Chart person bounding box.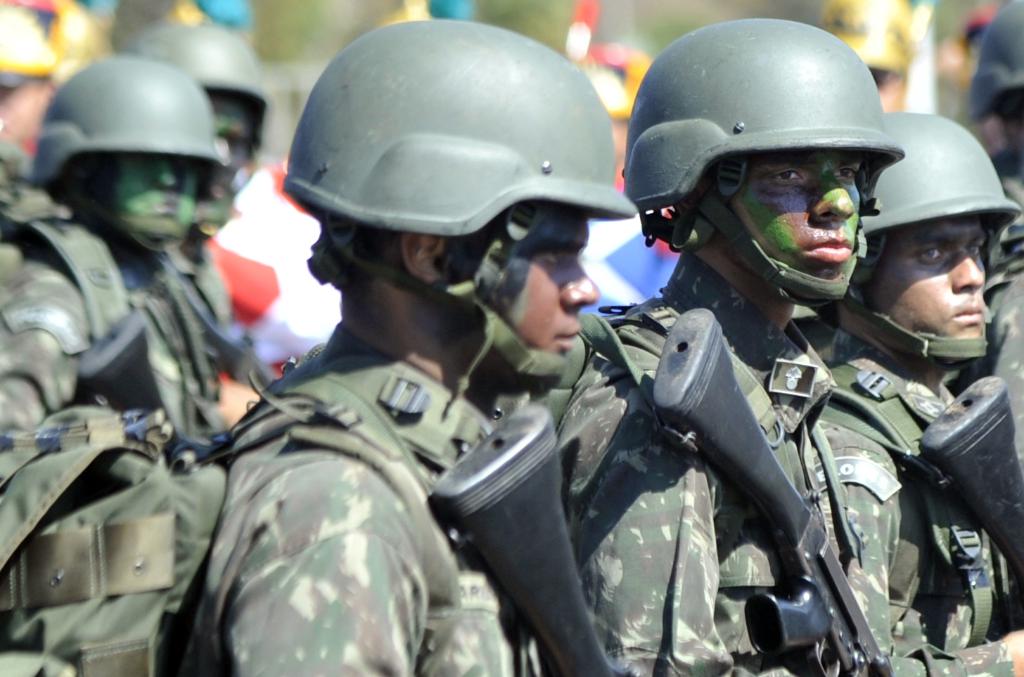
Charted: bbox=[0, 56, 241, 676].
